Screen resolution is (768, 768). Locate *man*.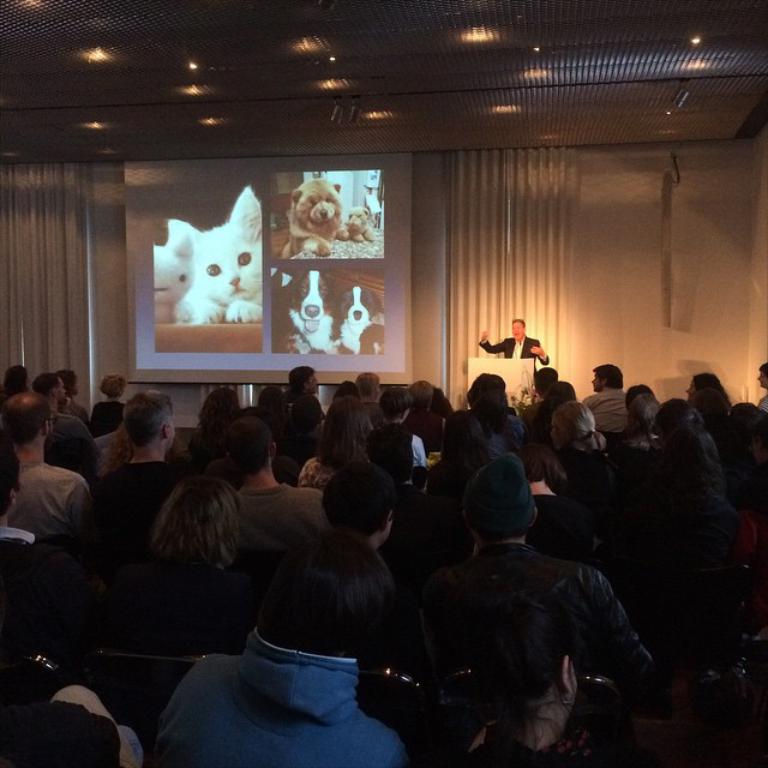
<region>581, 359, 629, 443</region>.
